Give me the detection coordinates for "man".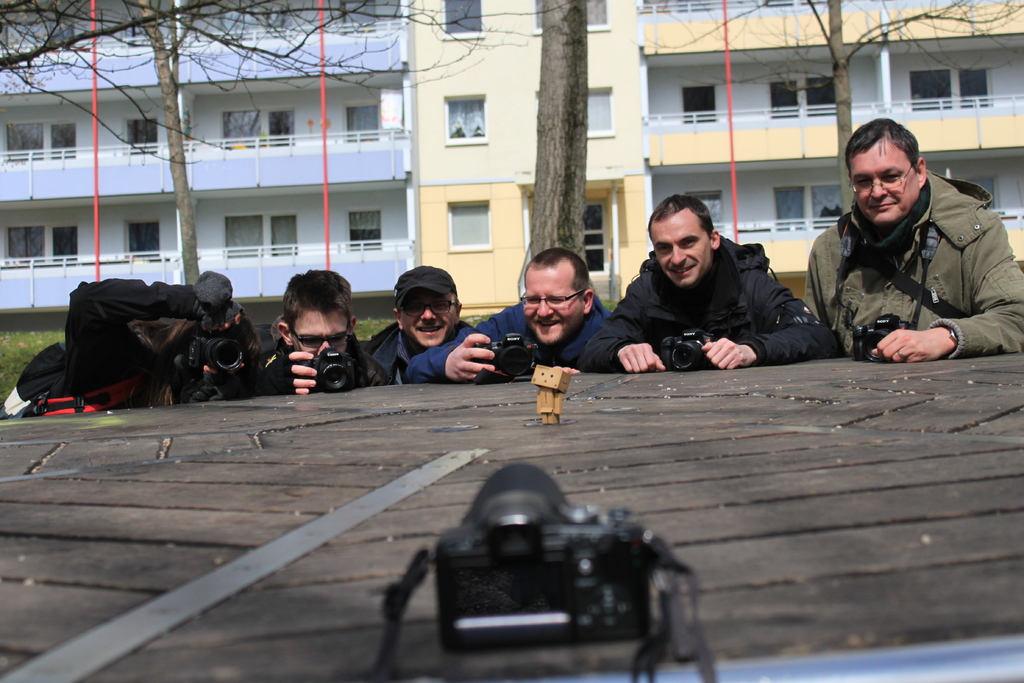
(221,263,383,409).
